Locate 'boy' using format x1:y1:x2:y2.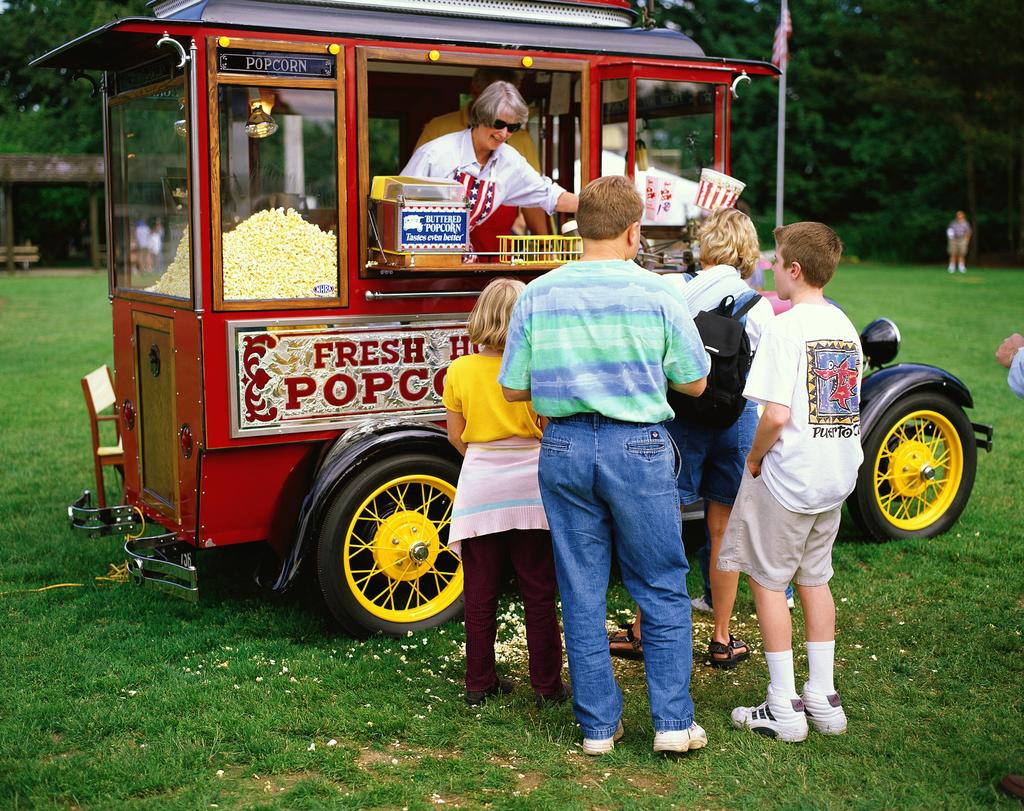
719:209:900:753.
